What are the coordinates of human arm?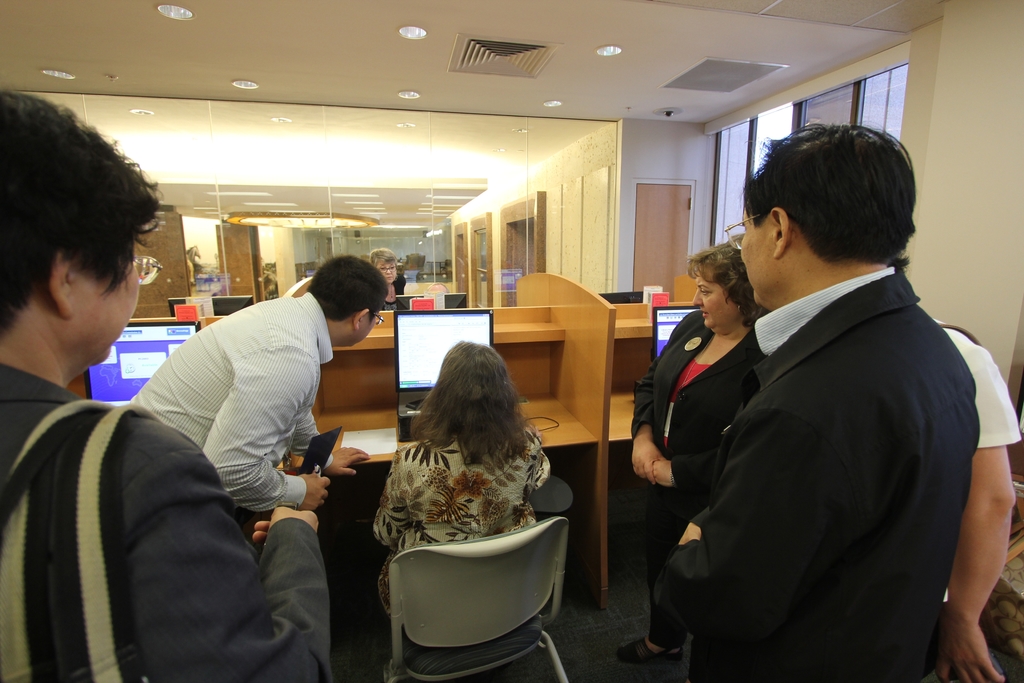
detection(669, 335, 928, 655).
